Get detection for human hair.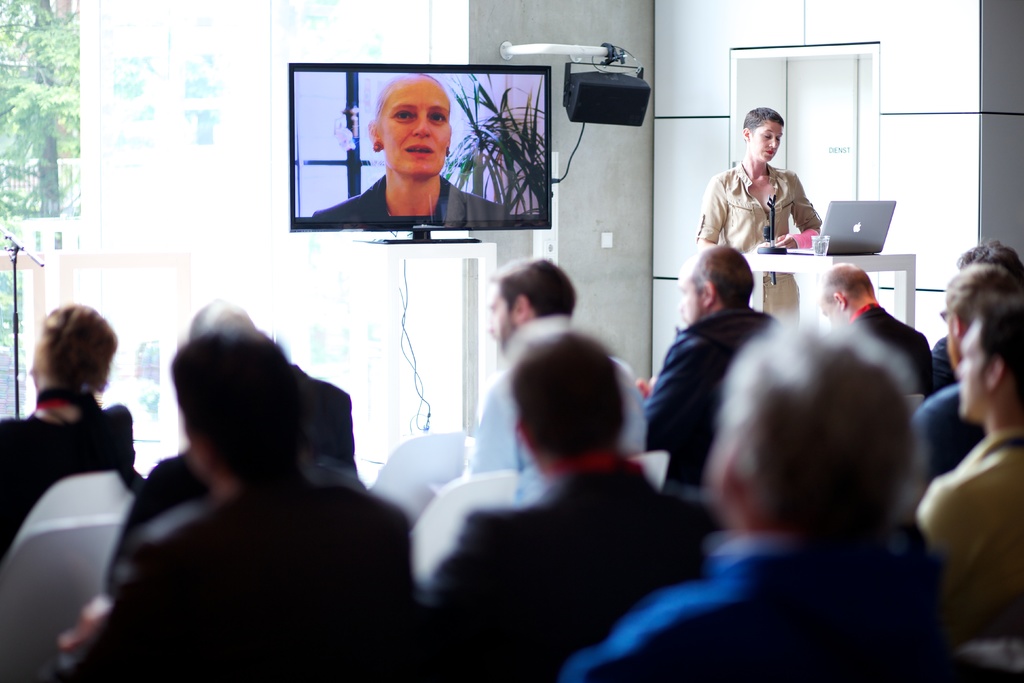
Detection: 486,256,575,320.
